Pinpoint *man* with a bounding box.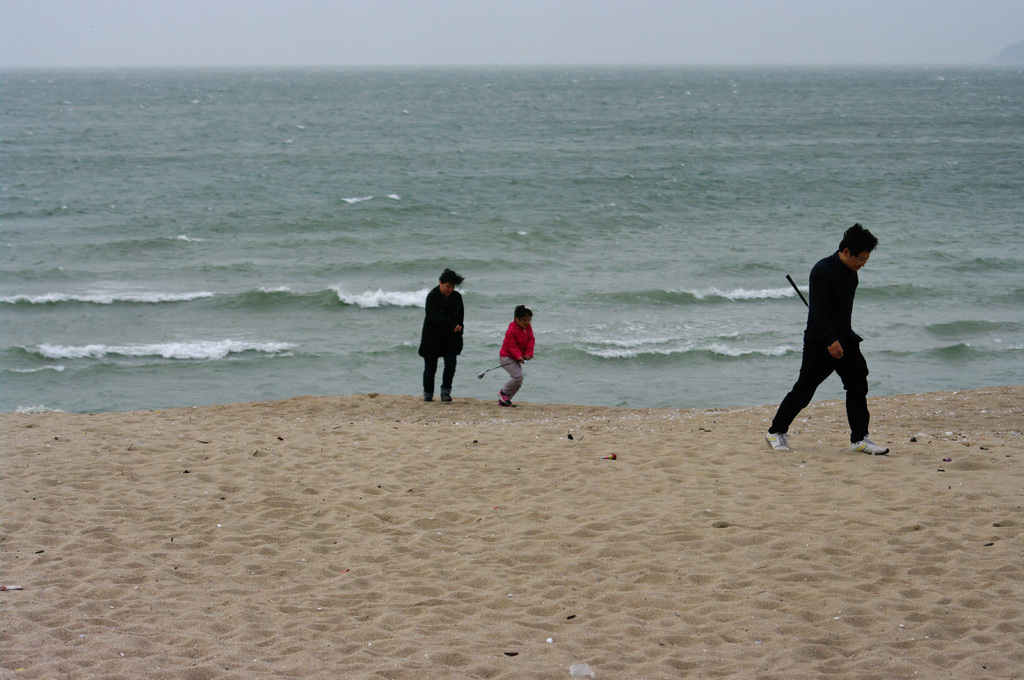
bbox=(419, 266, 467, 400).
